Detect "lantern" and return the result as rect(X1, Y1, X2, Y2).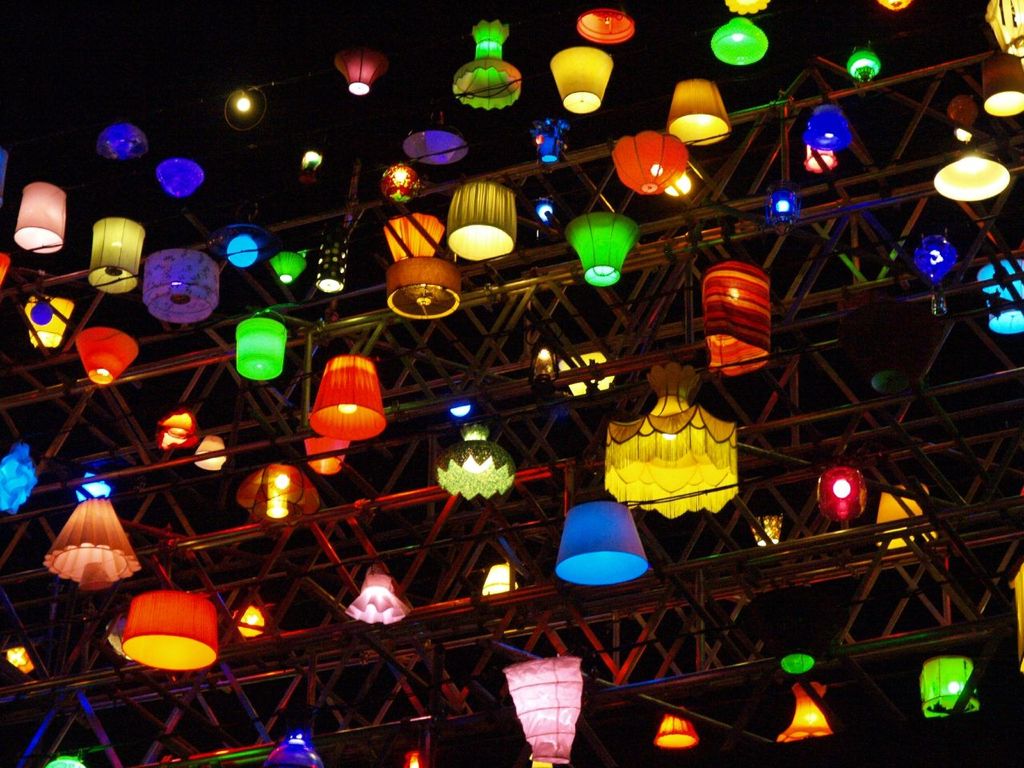
rect(330, 46, 386, 94).
